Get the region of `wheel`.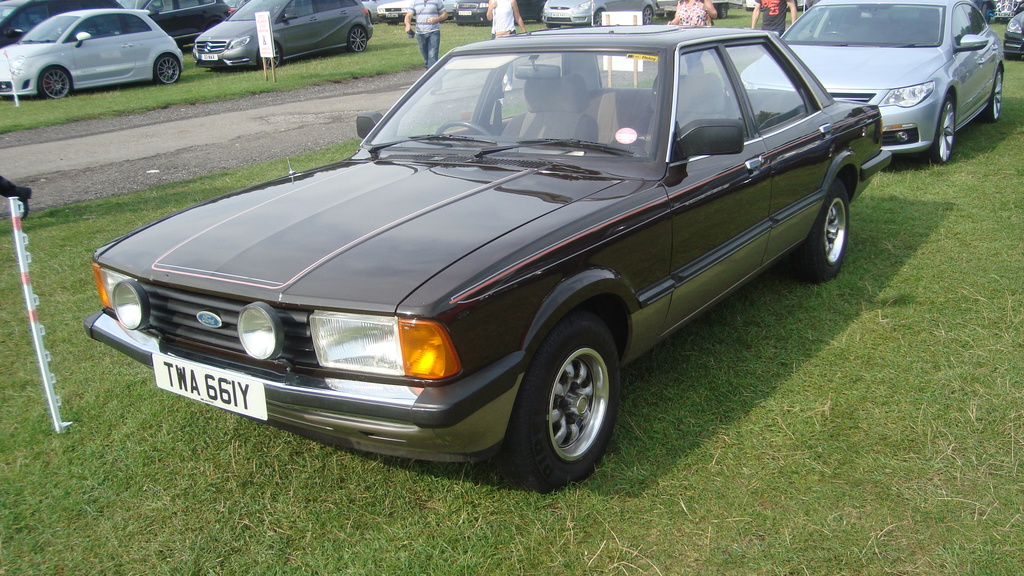
bbox(515, 311, 616, 474).
